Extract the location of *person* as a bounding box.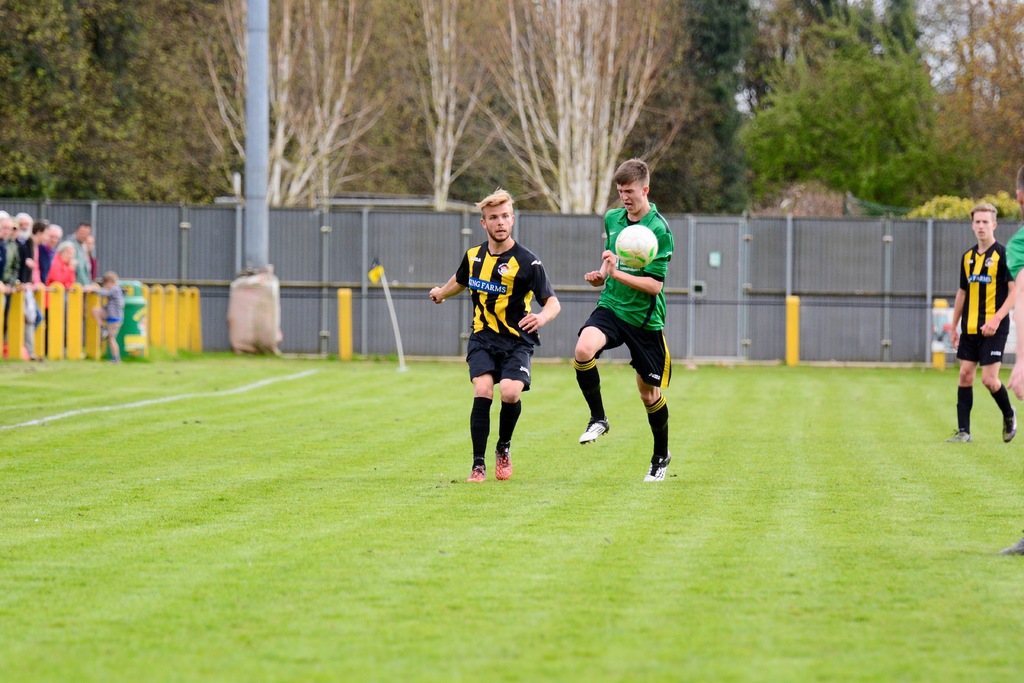
[x1=94, y1=271, x2=124, y2=359].
